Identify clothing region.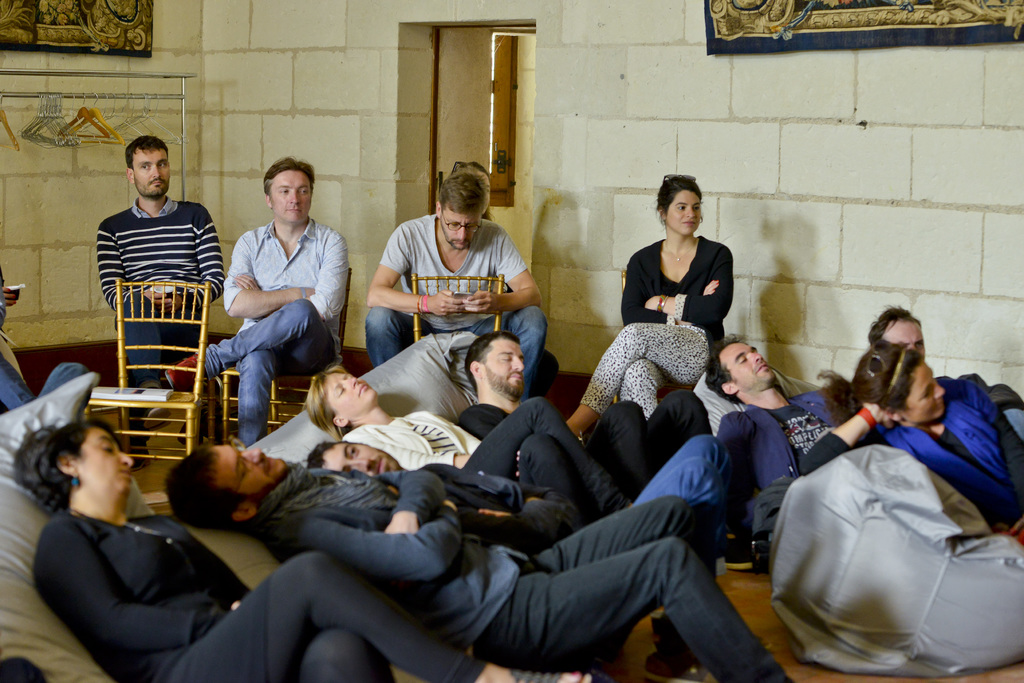
Region: select_region(575, 234, 737, 427).
